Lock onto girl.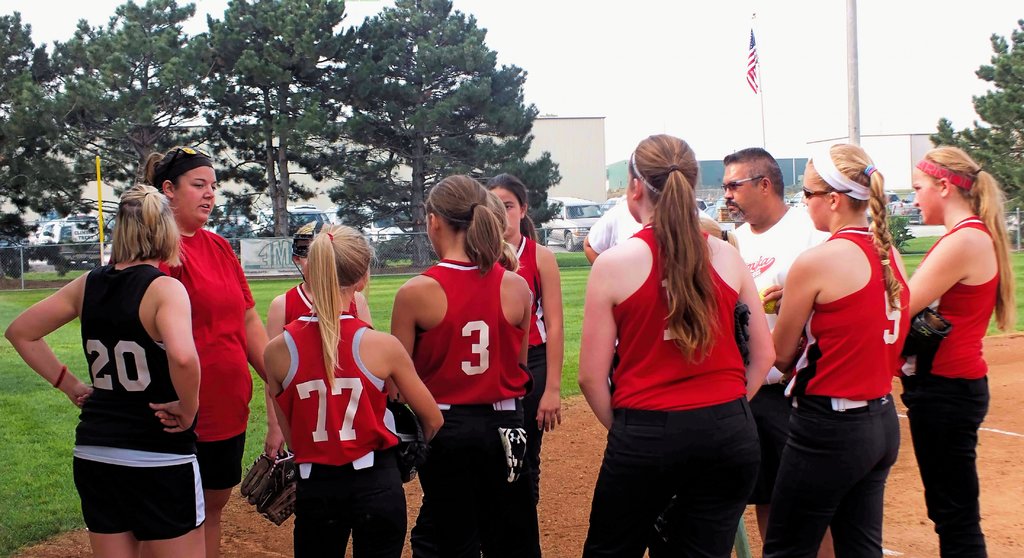
Locked: locate(246, 216, 458, 557).
